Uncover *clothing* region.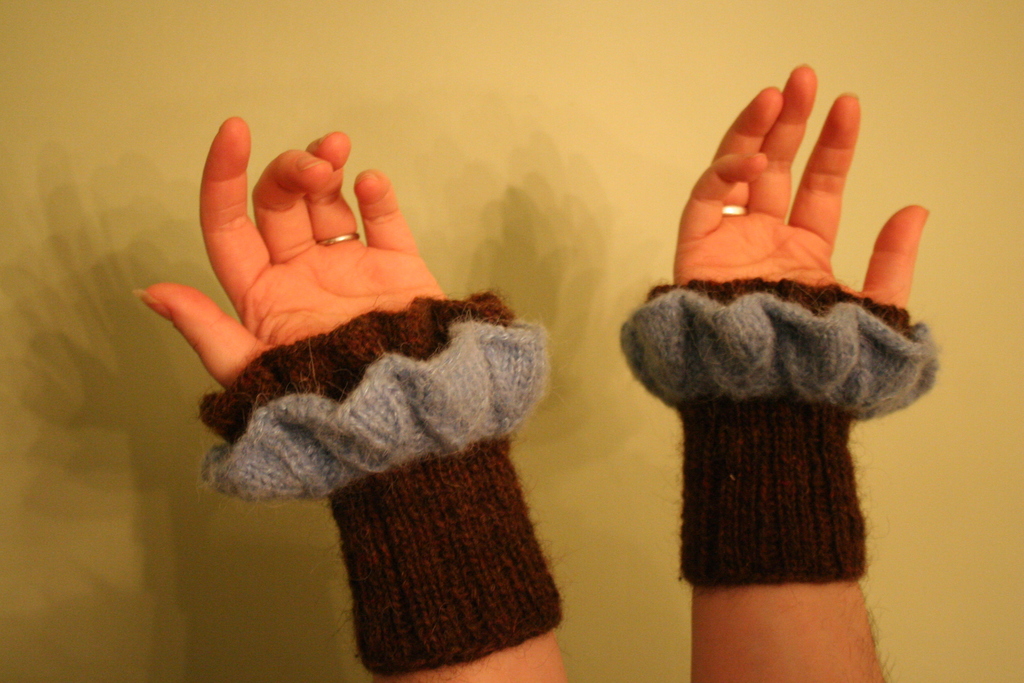
Uncovered: x1=203 y1=292 x2=563 y2=673.
